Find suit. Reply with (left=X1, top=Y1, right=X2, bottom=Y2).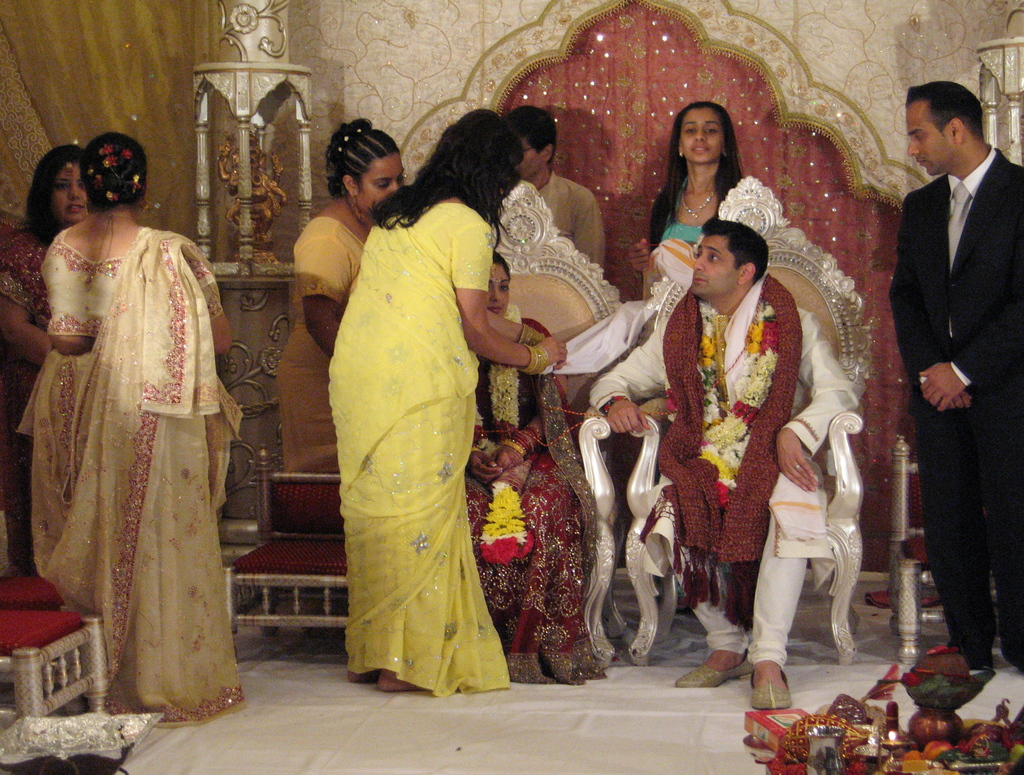
(left=897, top=141, right=1023, bottom=676).
